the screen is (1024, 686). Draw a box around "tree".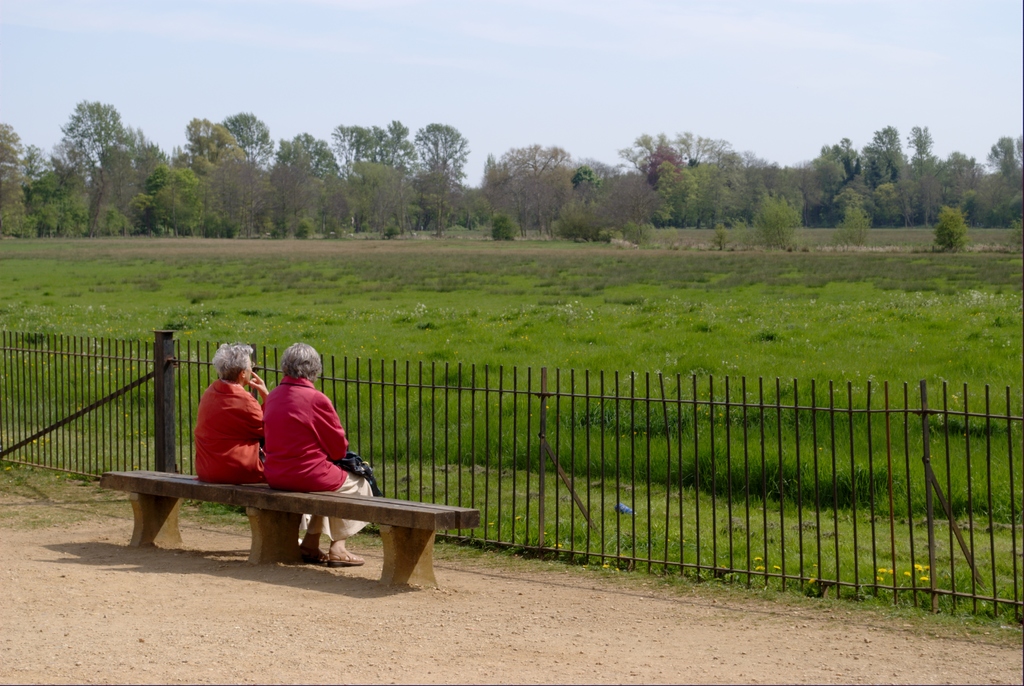
x1=624 y1=129 x2=726 y2=231.
